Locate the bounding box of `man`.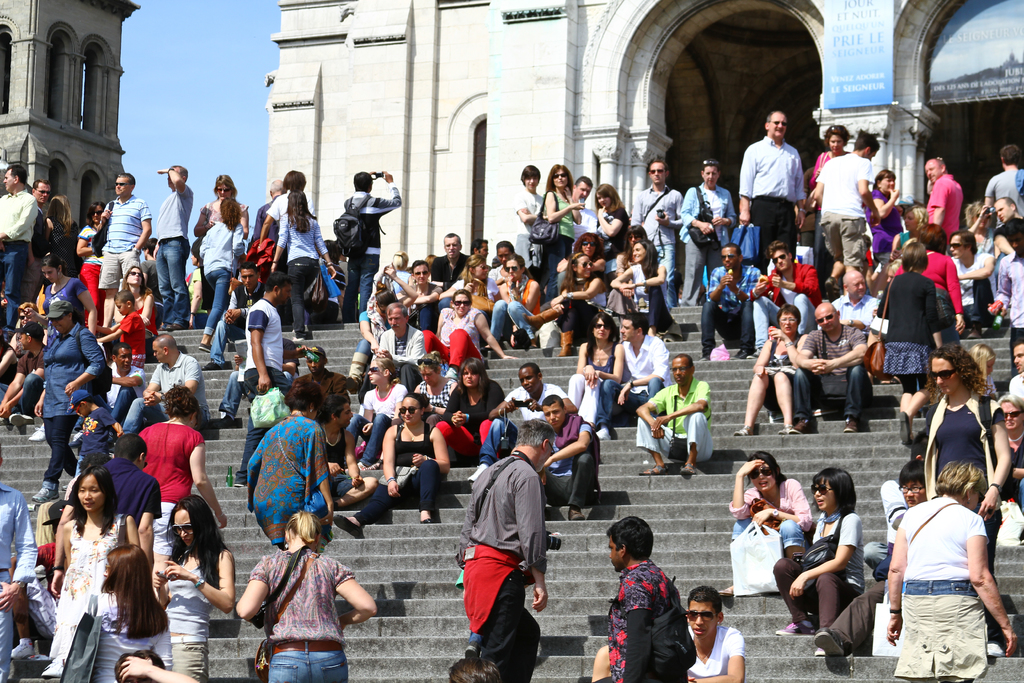
Bounding box: Rect(572, 177, 598, 238).
